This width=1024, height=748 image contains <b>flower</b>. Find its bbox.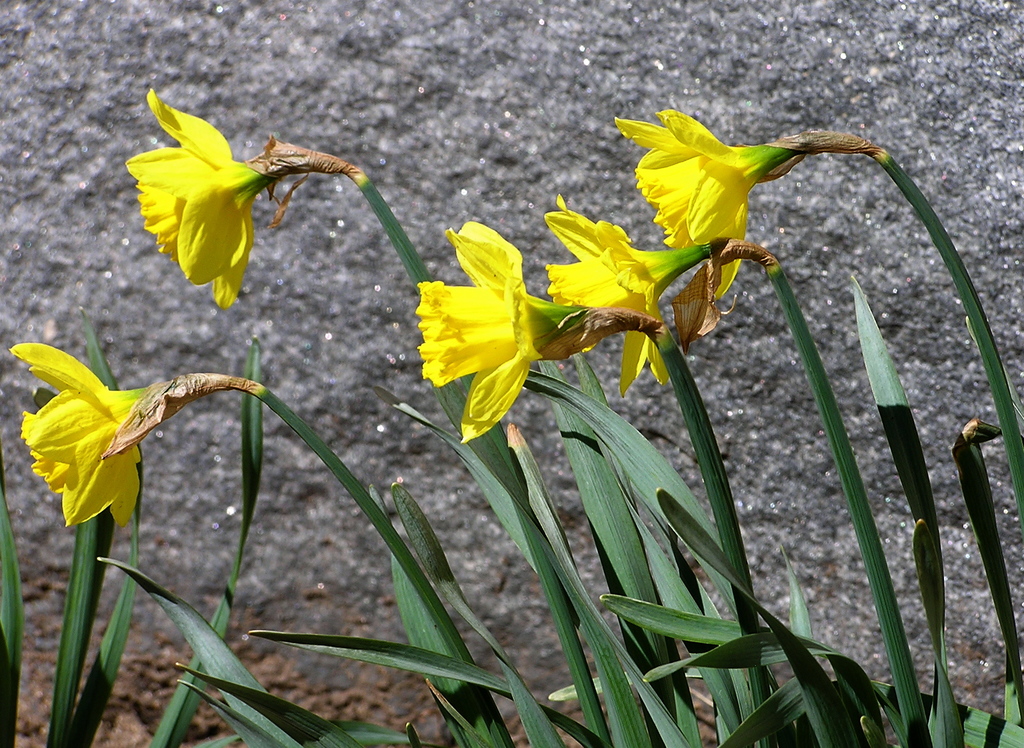
(x1=122, y1=85, x2=274, y2=307).
